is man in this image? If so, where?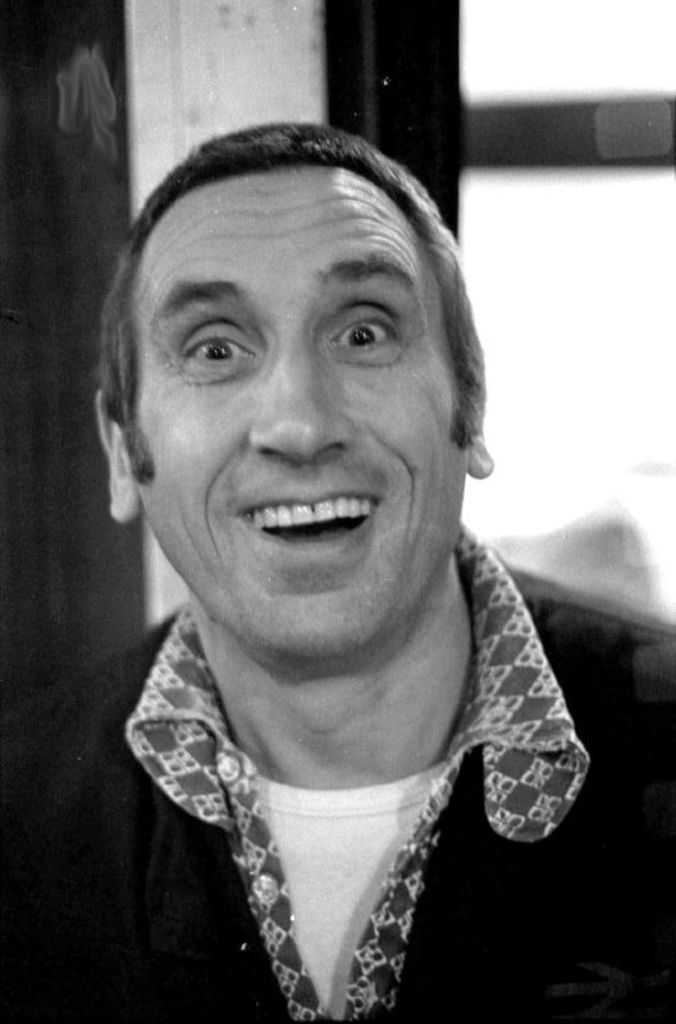
Yes, at 22:114:652:963.
